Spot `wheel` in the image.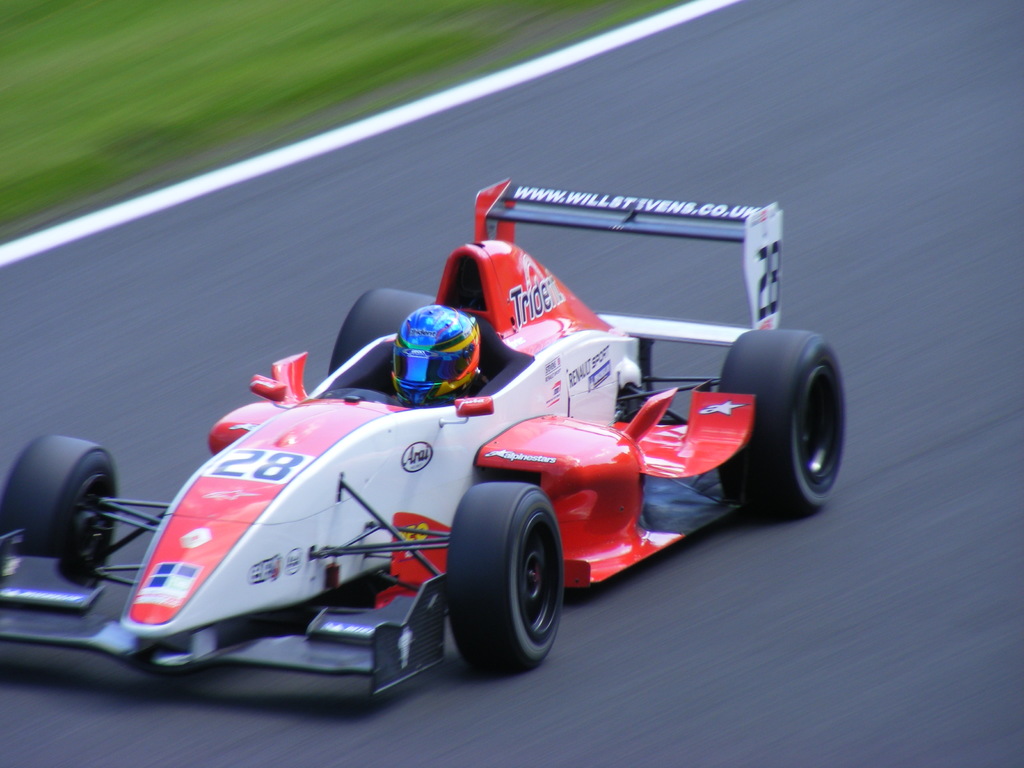
`wheel` found at x1=0, y1=429, x2=138, y2=605.
